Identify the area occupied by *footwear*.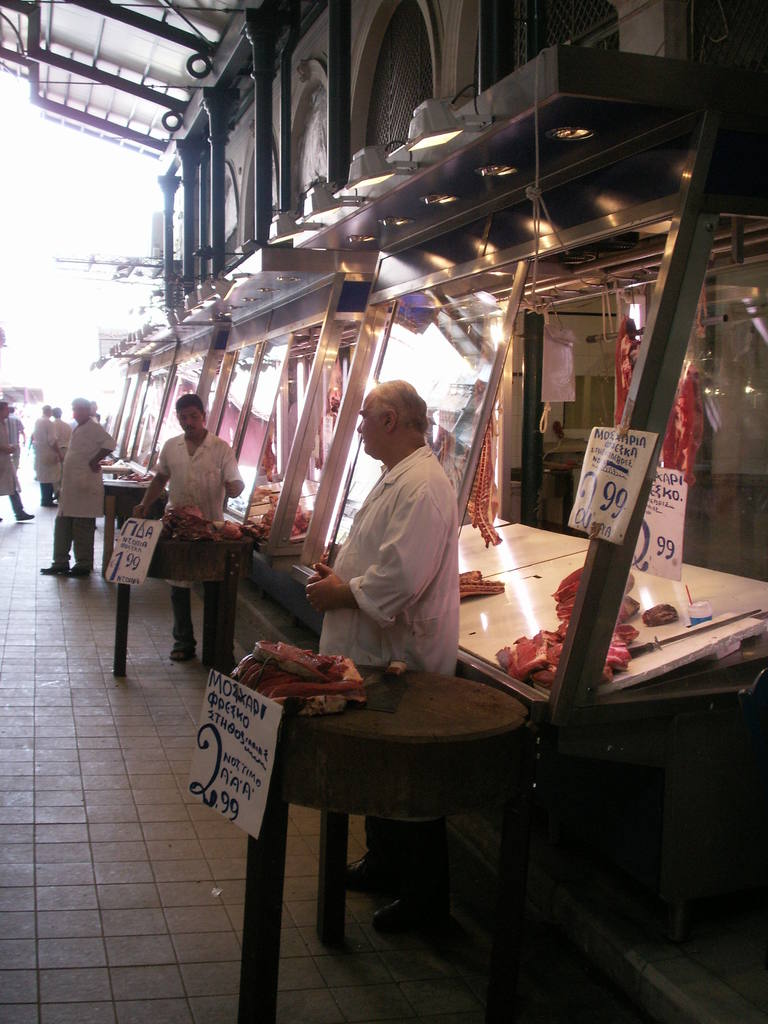
Area: left=345, top=861, right=367, bottom=888.
